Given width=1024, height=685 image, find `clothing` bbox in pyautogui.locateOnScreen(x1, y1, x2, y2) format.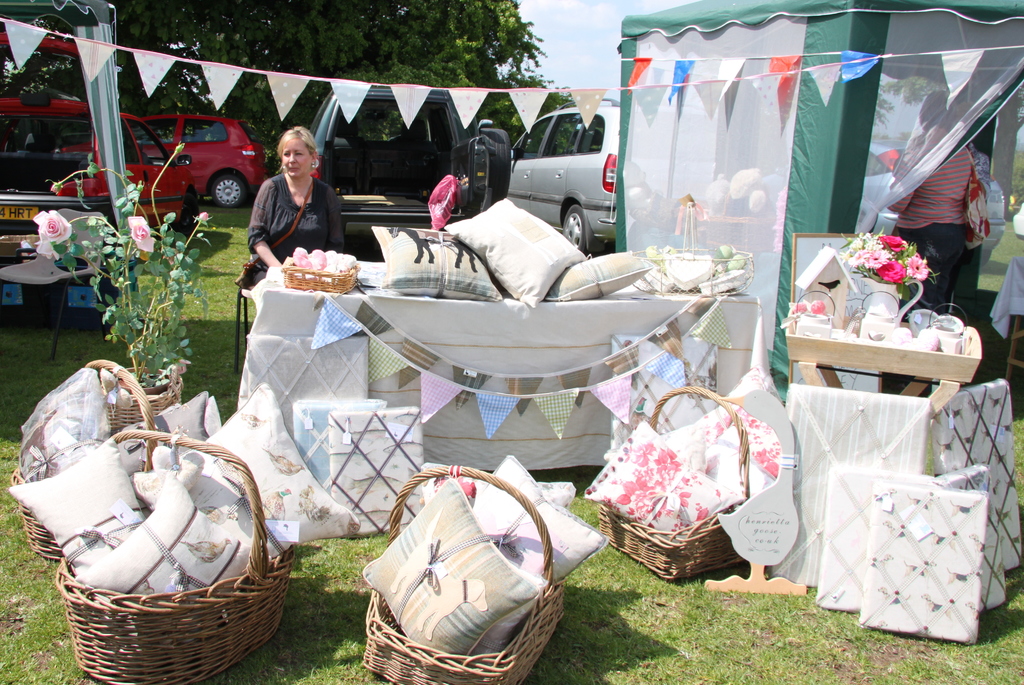
pyautogui.locateOnScreen(248, 170, 348, 280).
